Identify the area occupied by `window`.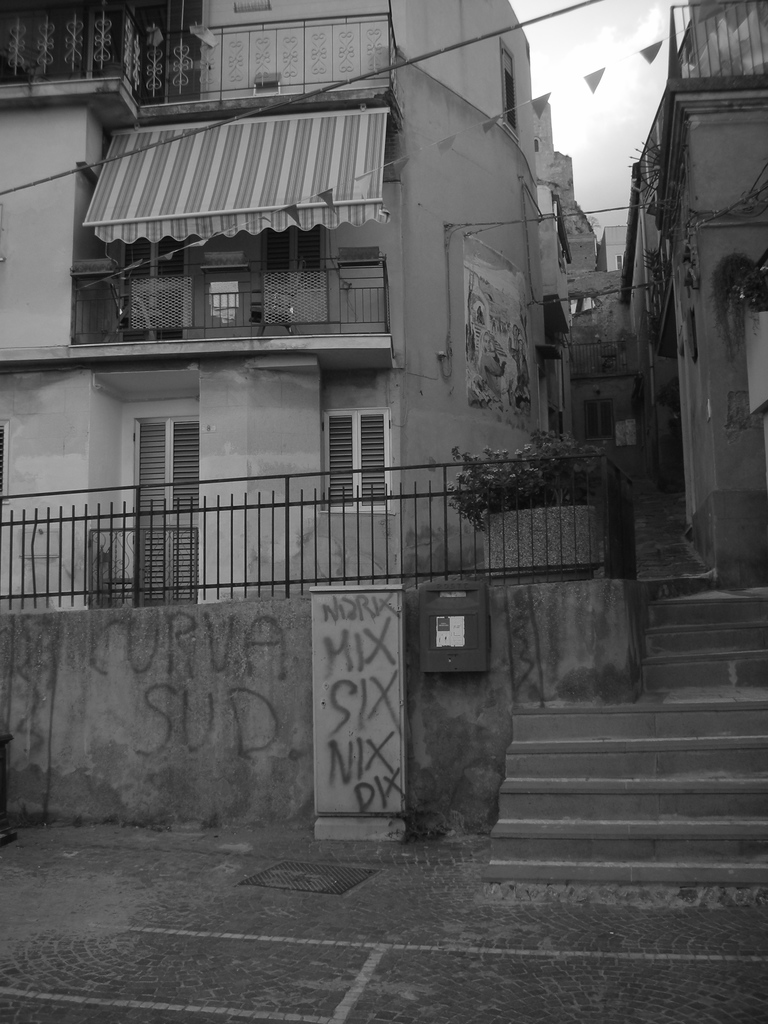
Area: region(117, 408, 212, 607).
